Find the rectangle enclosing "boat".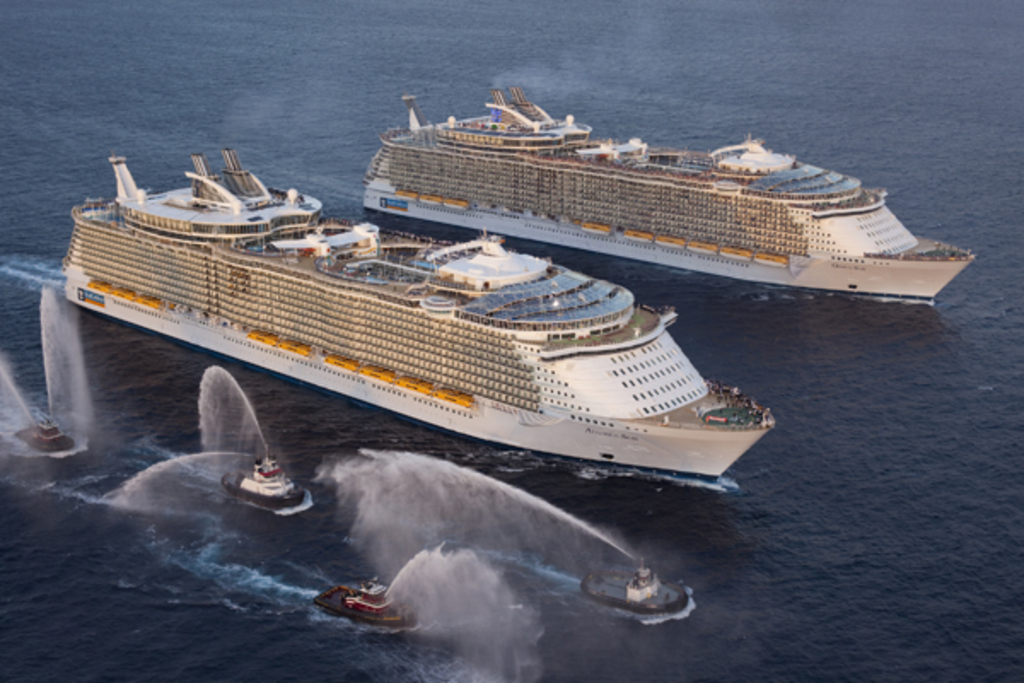
(left=314, top=579, right=416, bottom=627).
